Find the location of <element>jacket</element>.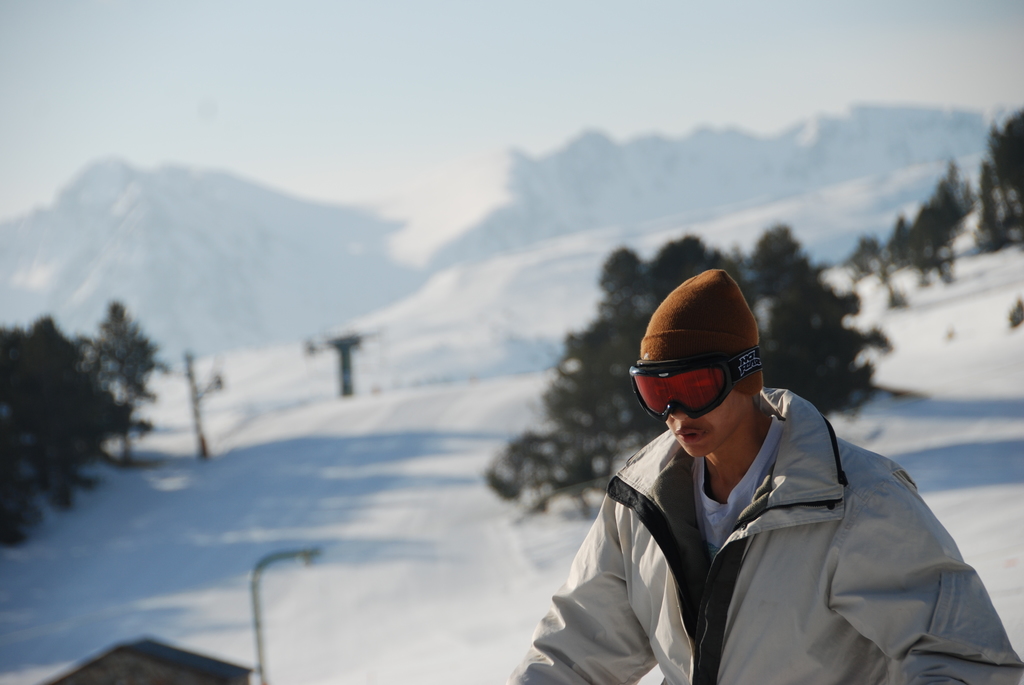
Location: crop(515, 308, 1013, 672).
